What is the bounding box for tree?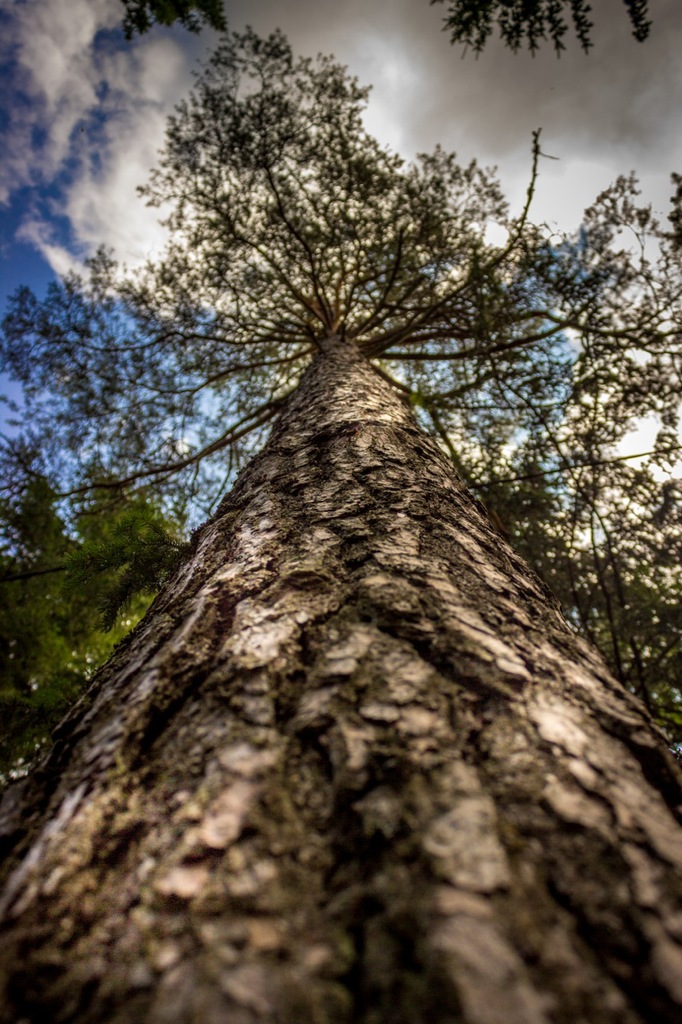
(left=115, top=0, right=229, bottom=43).
